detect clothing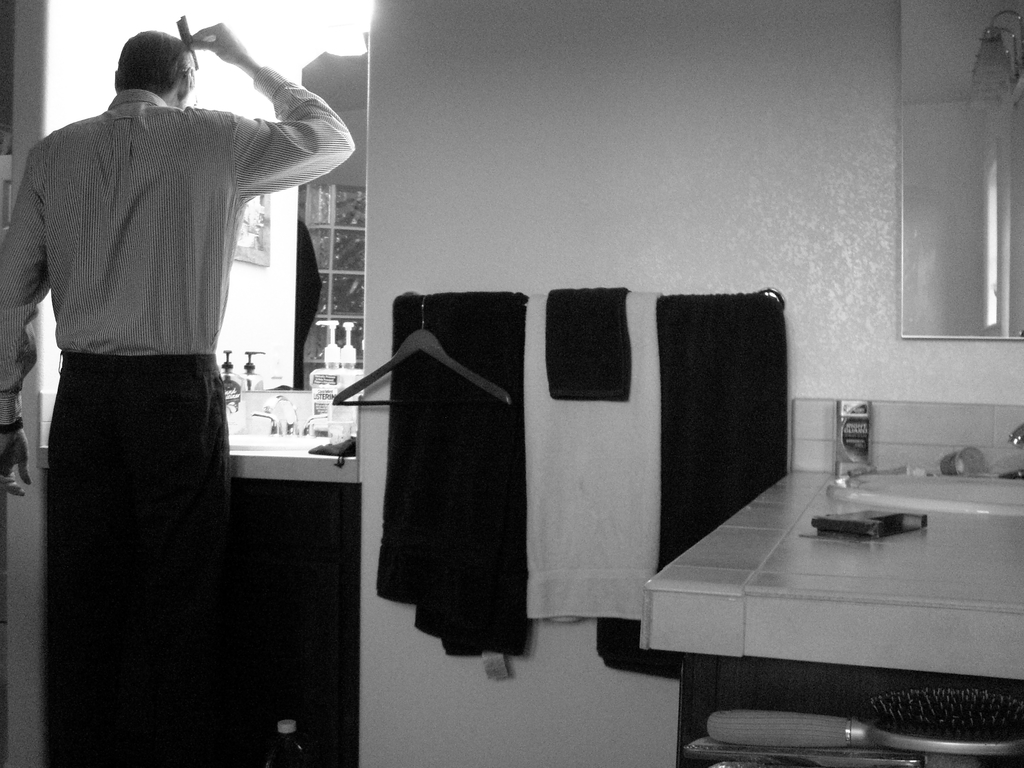
<bbox>0, 64, 356, 767</bbox>
